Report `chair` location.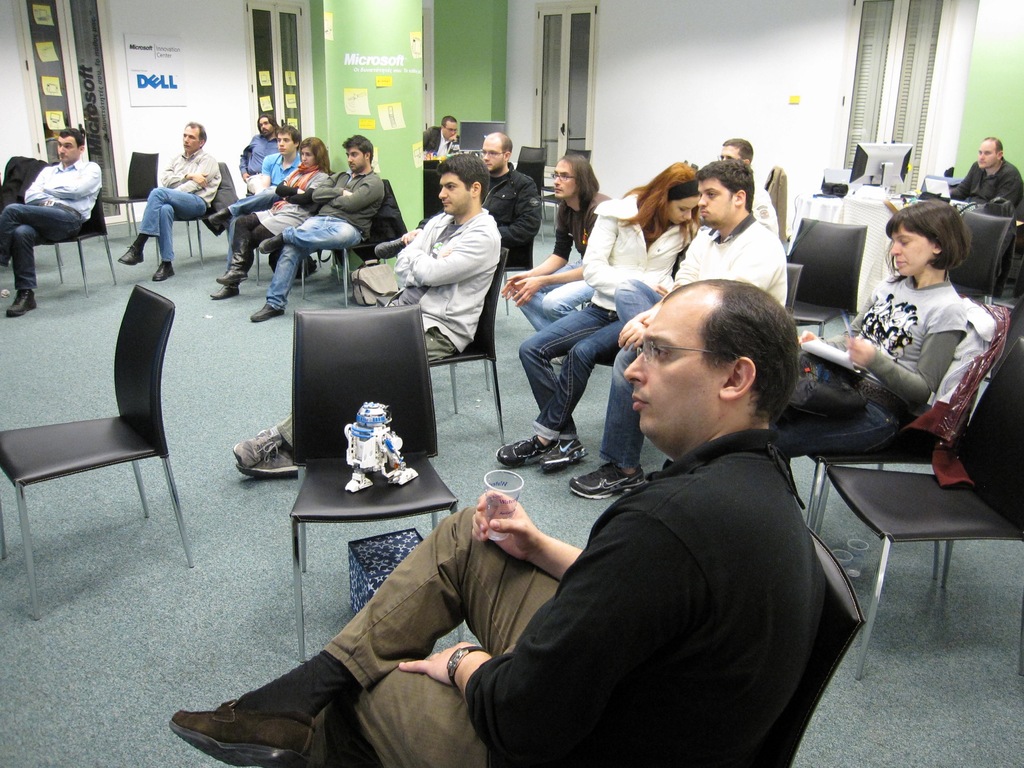
Report: bbox=(796, 299, 1011, 595).
